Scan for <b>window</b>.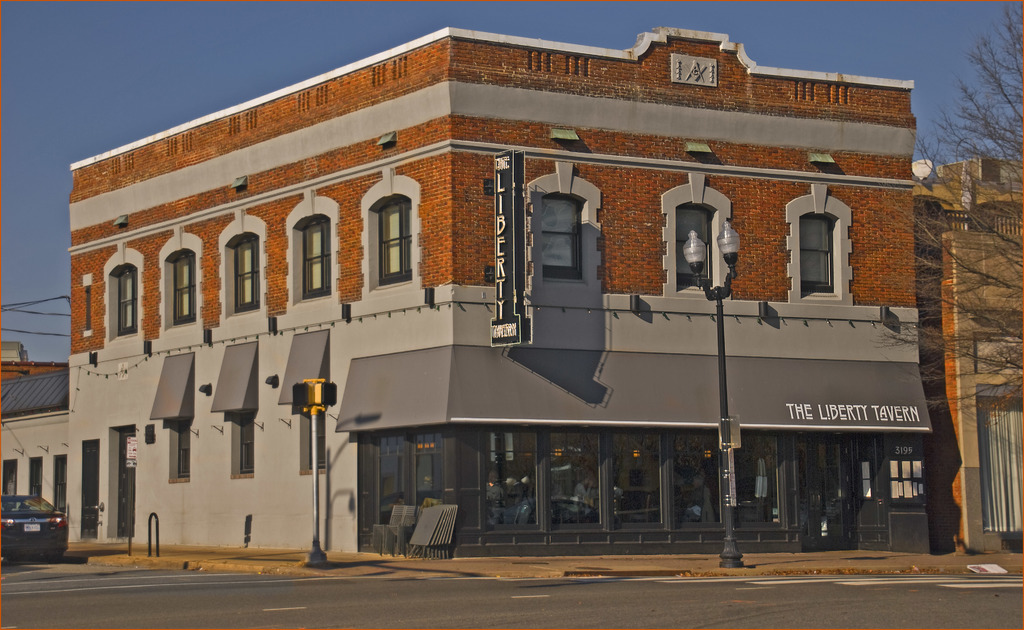
Scan result: 165, 422, 190, 485.
